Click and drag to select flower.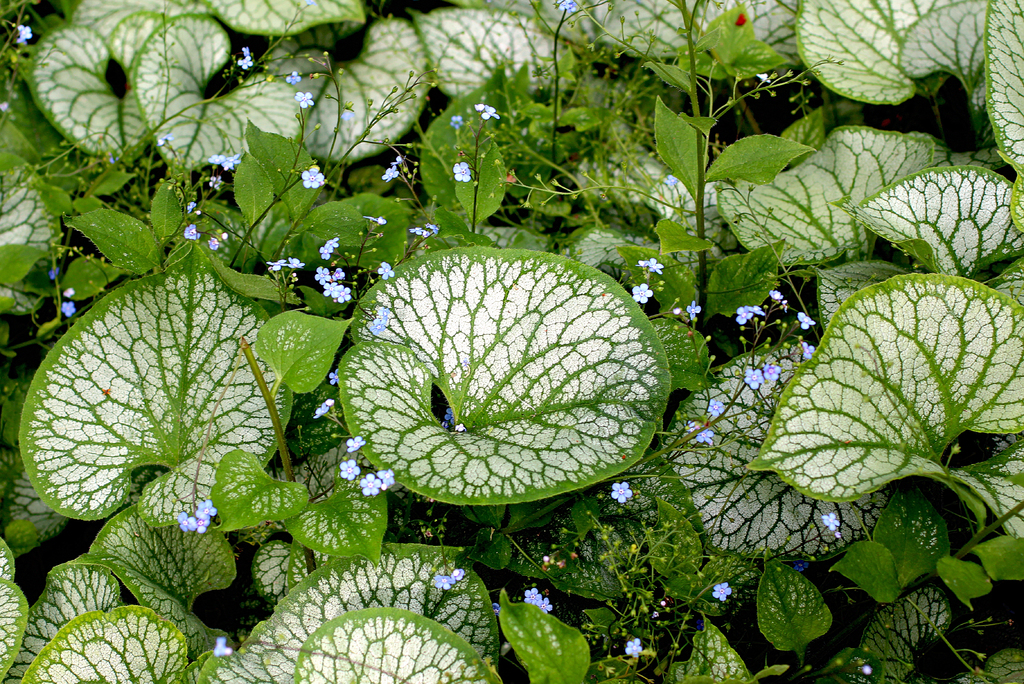
Selection: left=377, top=263, right=392, bottom=278.
